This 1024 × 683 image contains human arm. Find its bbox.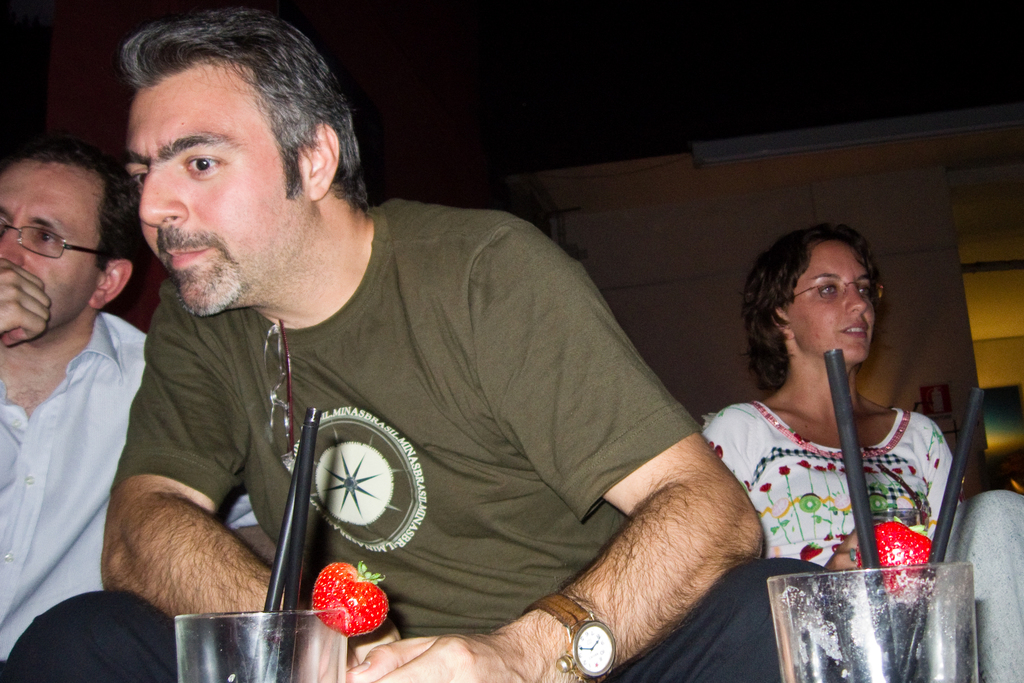
select_region(701, 408, 867, 569).
